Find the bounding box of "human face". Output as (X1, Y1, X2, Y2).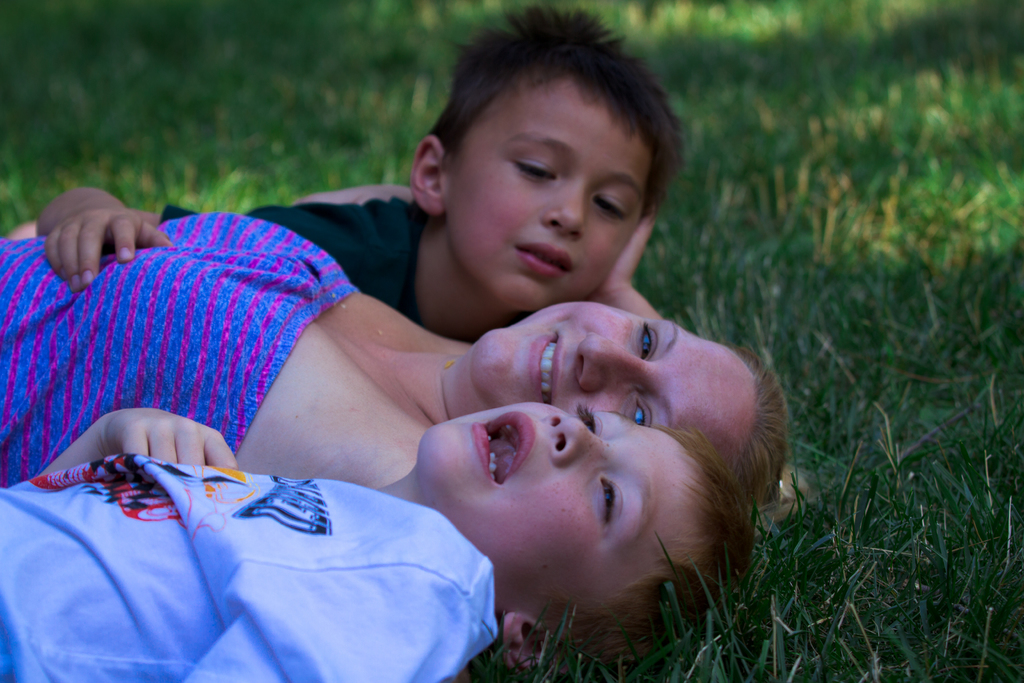
(419, 399, 714, 613).
